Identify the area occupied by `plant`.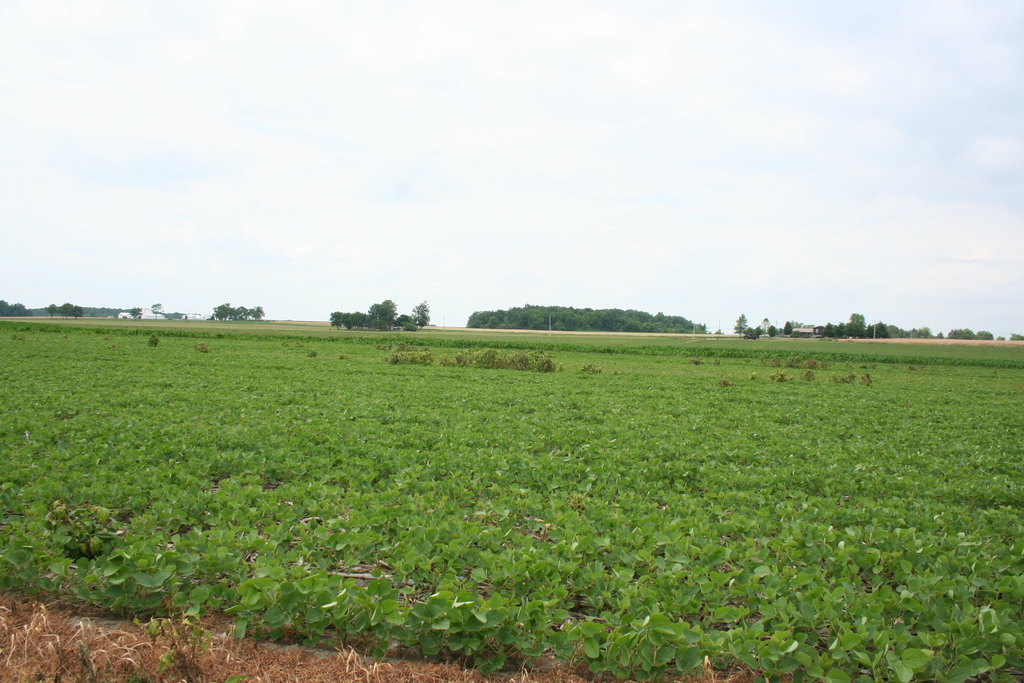
Area: (x1=505, y1=352, x2=529, y2=372).
